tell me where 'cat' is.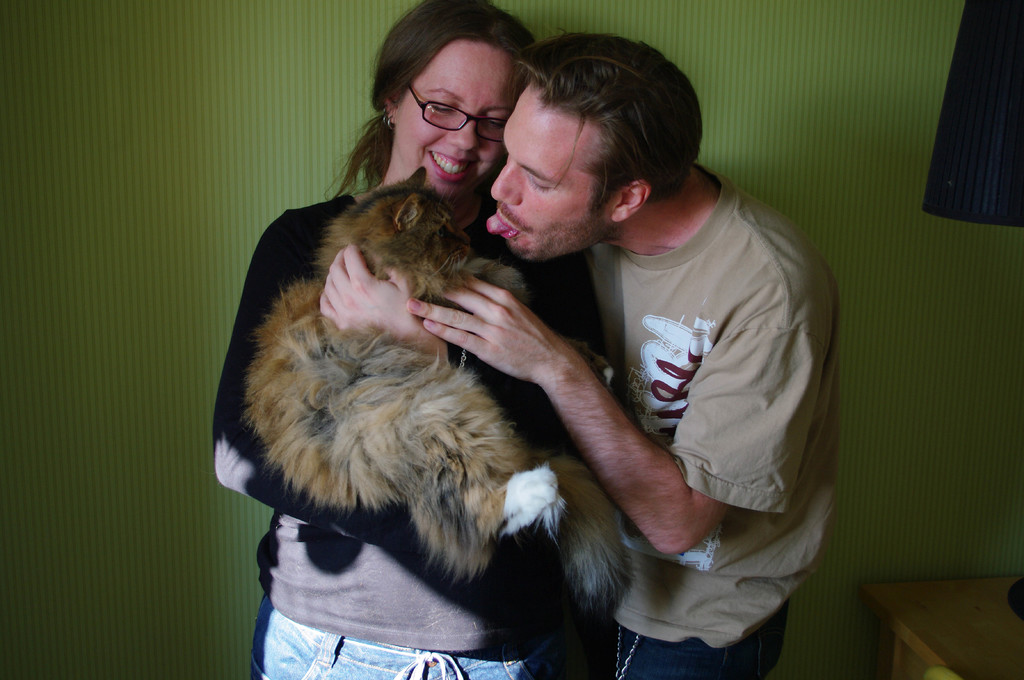
'cat' is at [244,170,627,613].
